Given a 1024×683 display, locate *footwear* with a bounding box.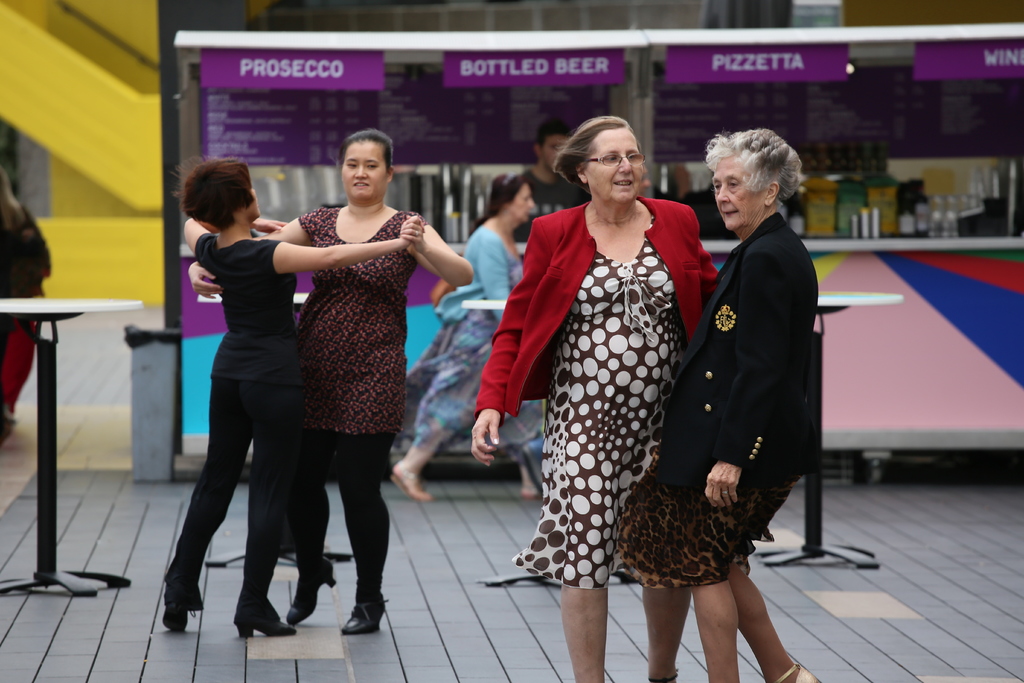
Located: region(519, 483, 544, 501).
